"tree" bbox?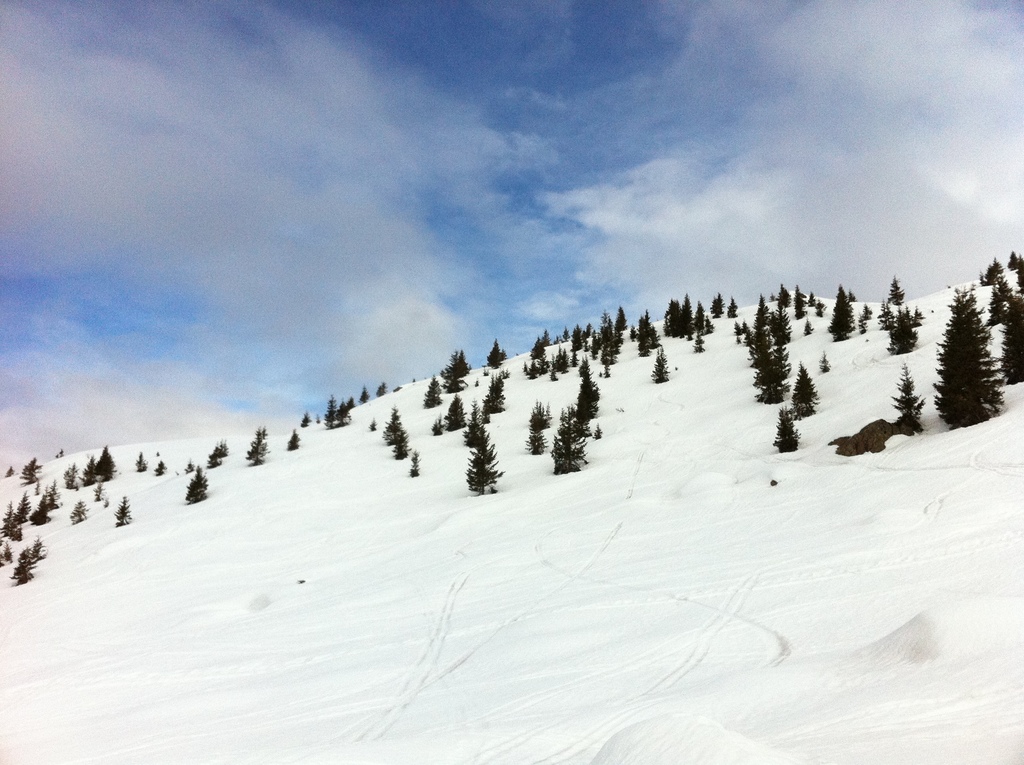
(x1=813, y1=300, x2=829, y2=319)
